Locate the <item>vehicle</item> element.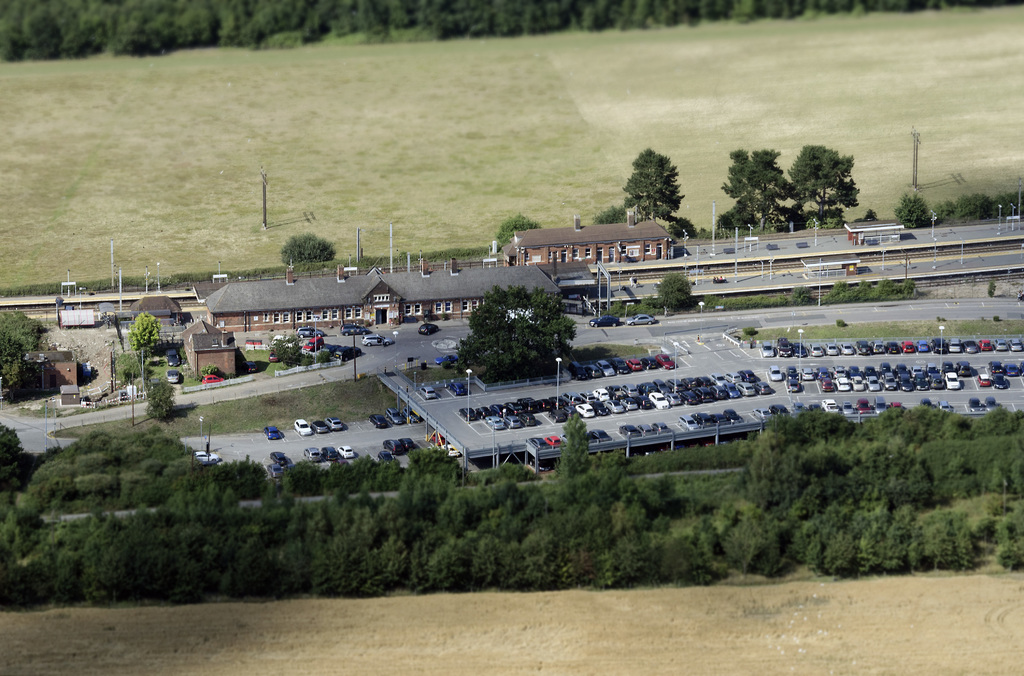
Element bbox: 403, 409, 427, 422.
